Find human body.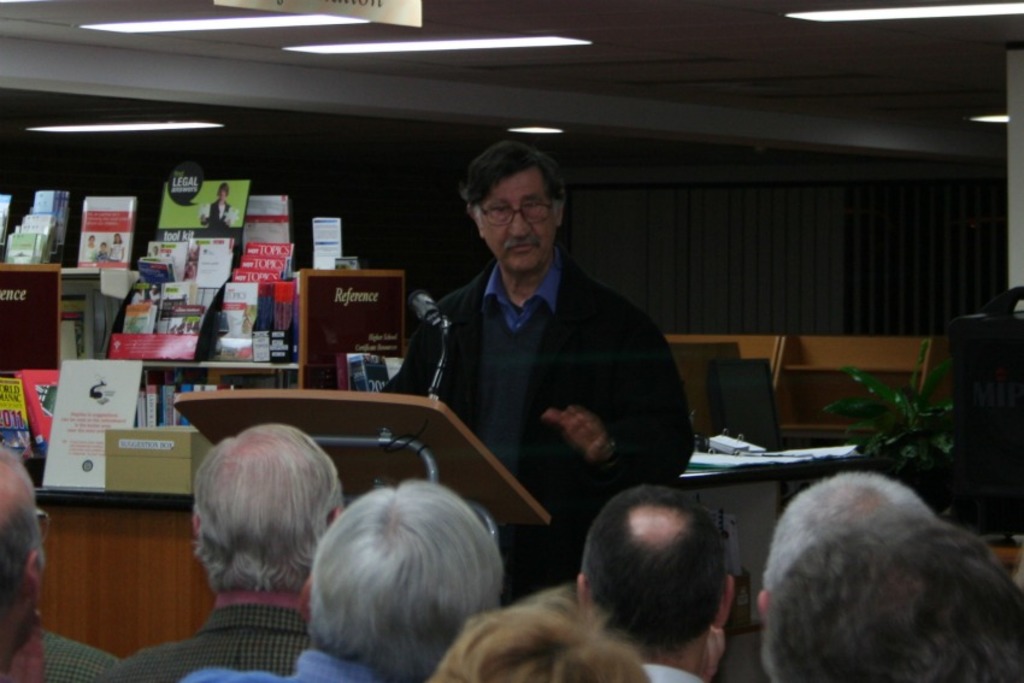
detection(42, 626, 119, 682).
